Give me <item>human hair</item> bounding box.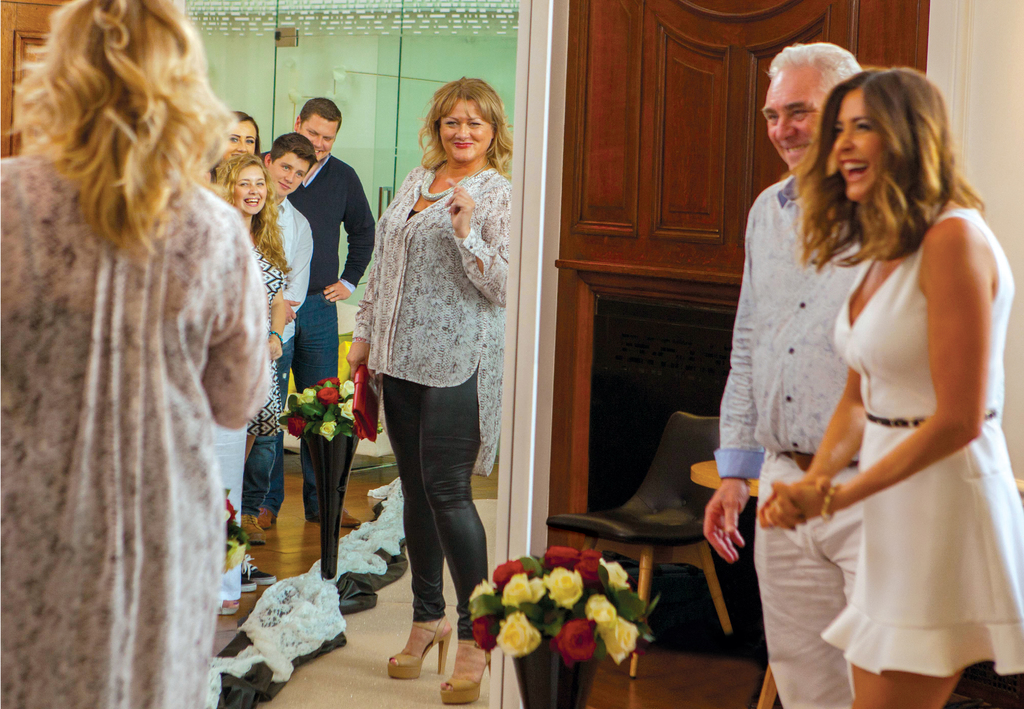
{"left": 296, "top": 96, "right": 344, "bottom": 135}.
